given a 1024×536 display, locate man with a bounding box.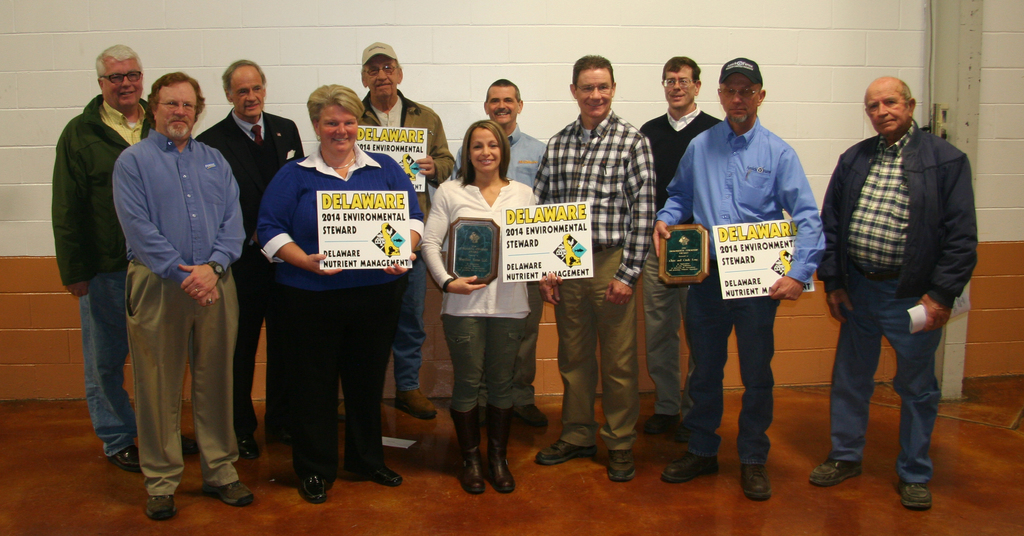
Located: [left=453, top=79, right=548, bottom=426].
